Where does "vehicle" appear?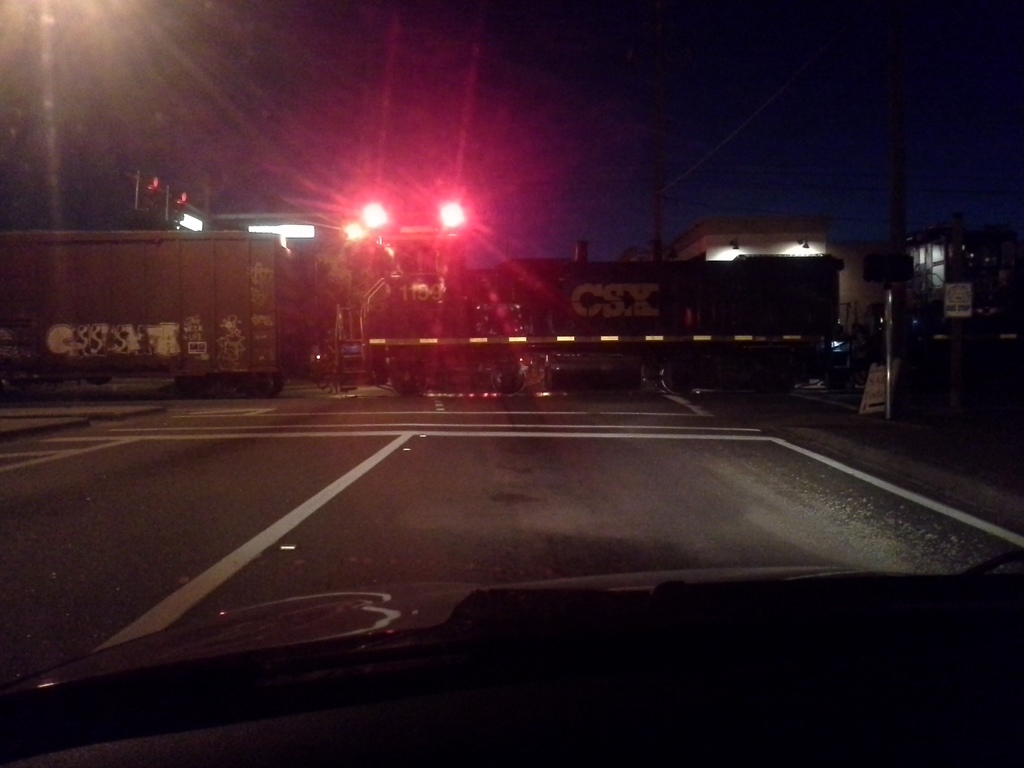
Appears at (x1=0, y1=224, x2=300, y2=396).
